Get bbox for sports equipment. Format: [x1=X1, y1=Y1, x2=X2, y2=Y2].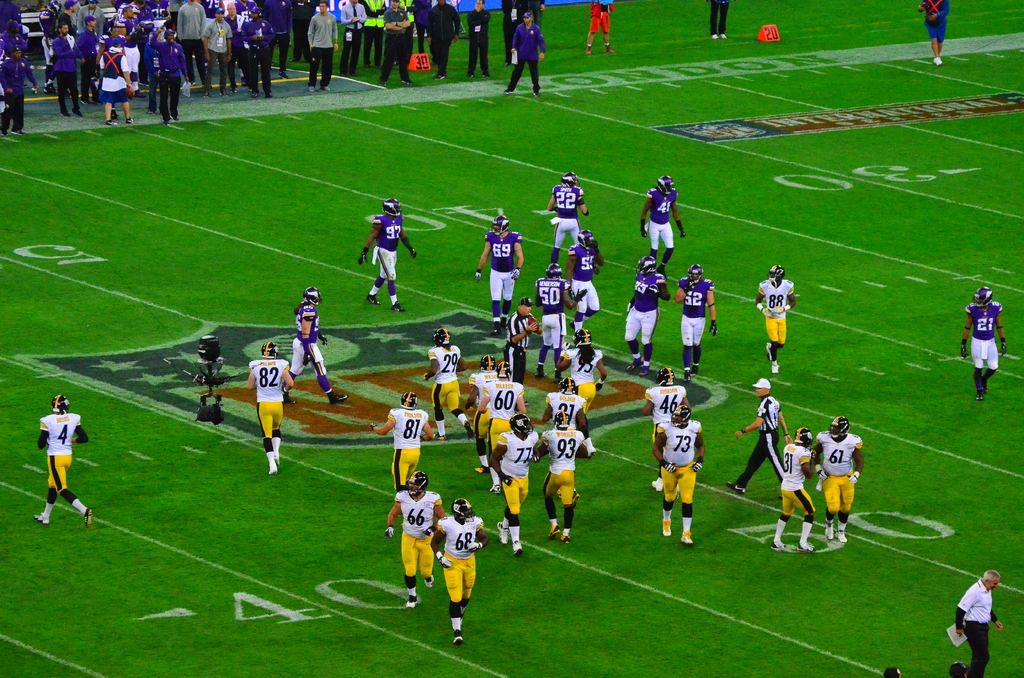
[x1=323, y1=387, x2=346, y2=404].
